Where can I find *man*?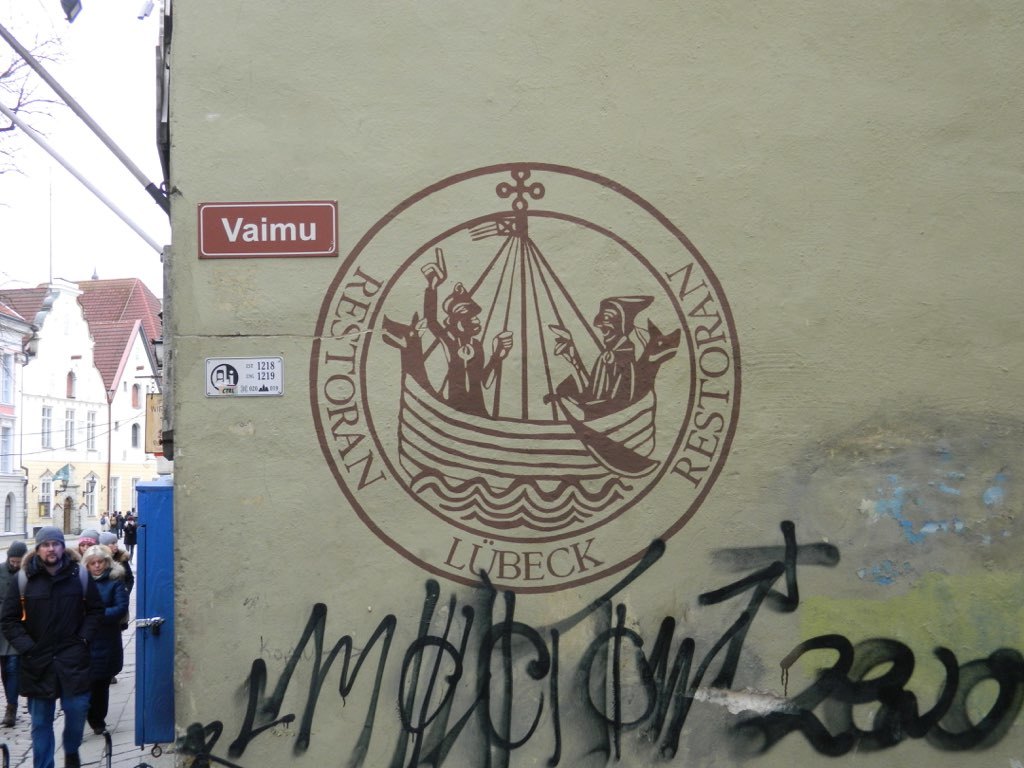
You can find it at (4, 537, 103, 754).
